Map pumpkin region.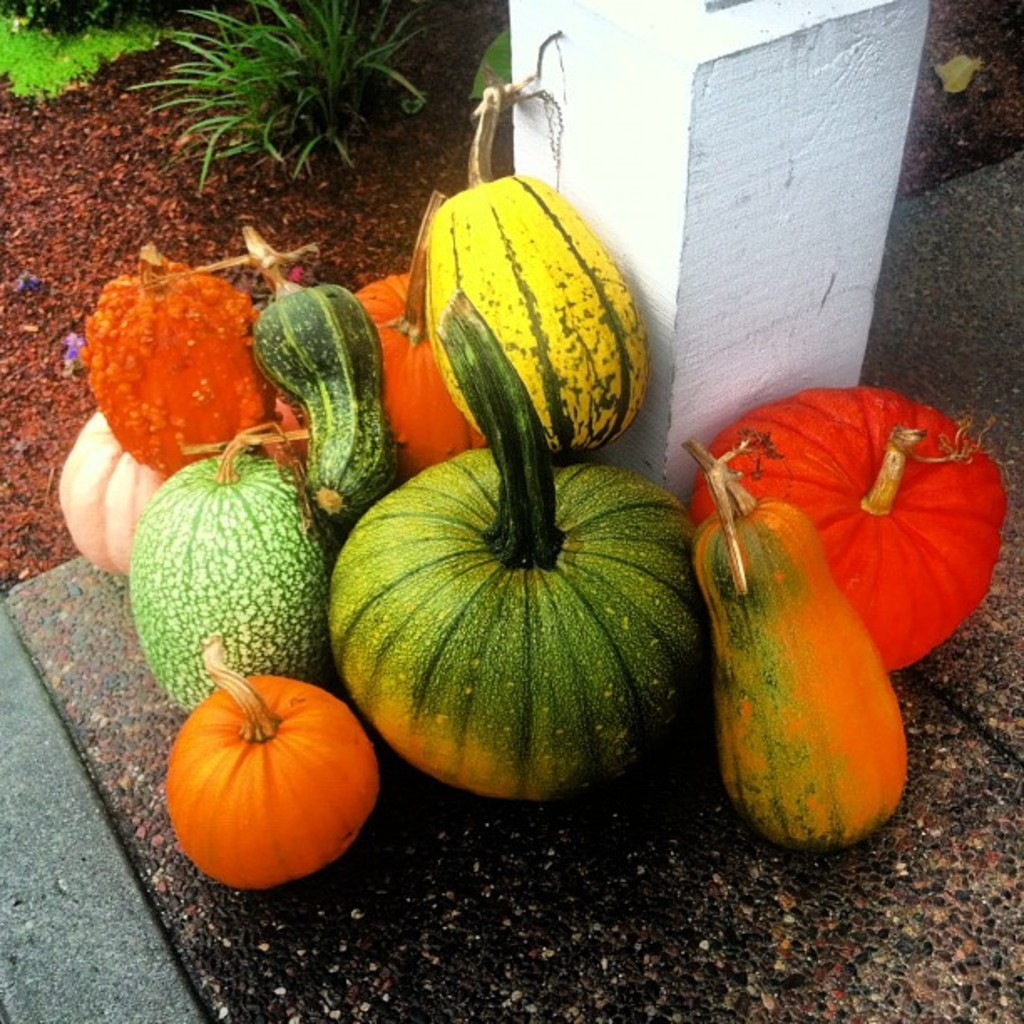
Mapped to 129/423/336/714.
